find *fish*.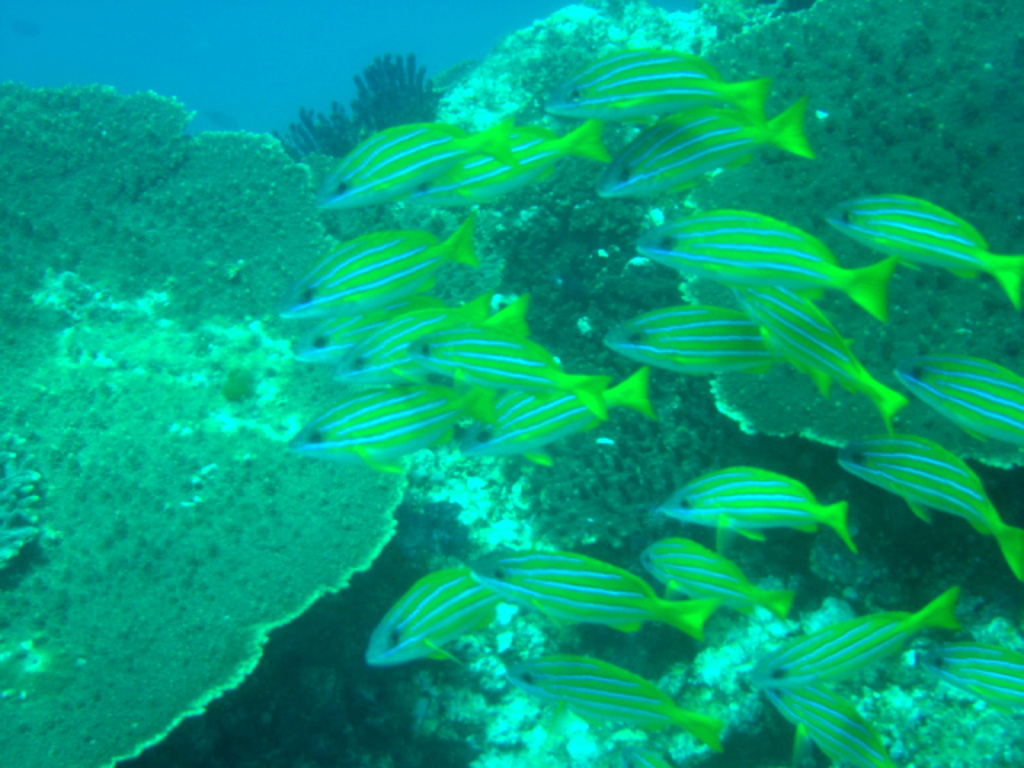
[left=358, top=565, right=501, bottom=666].
